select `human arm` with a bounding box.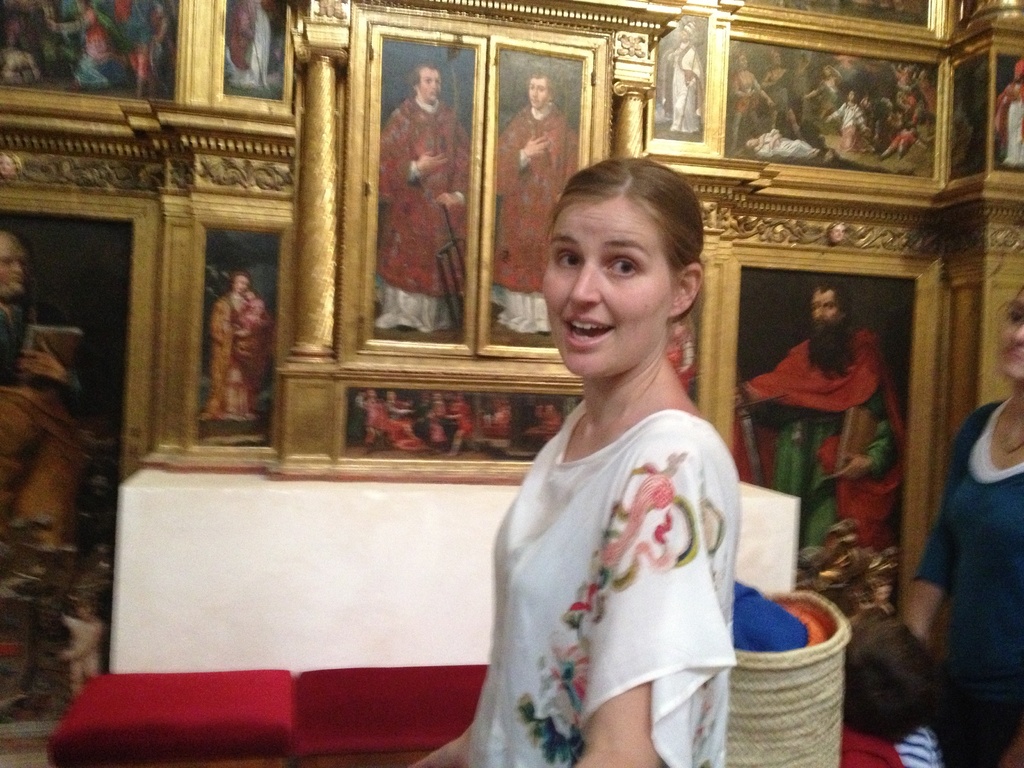
left=904, top=404, right=990, bottom=641.
